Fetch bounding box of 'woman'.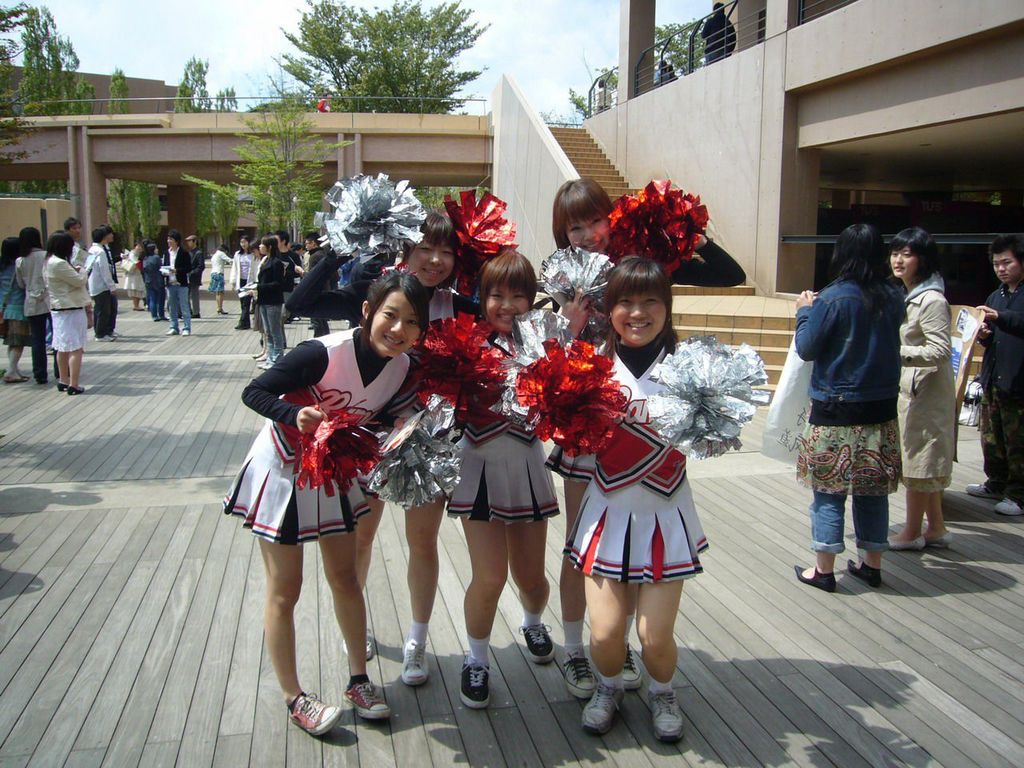
Bbox: bbox(124, 237, 141, 310).
